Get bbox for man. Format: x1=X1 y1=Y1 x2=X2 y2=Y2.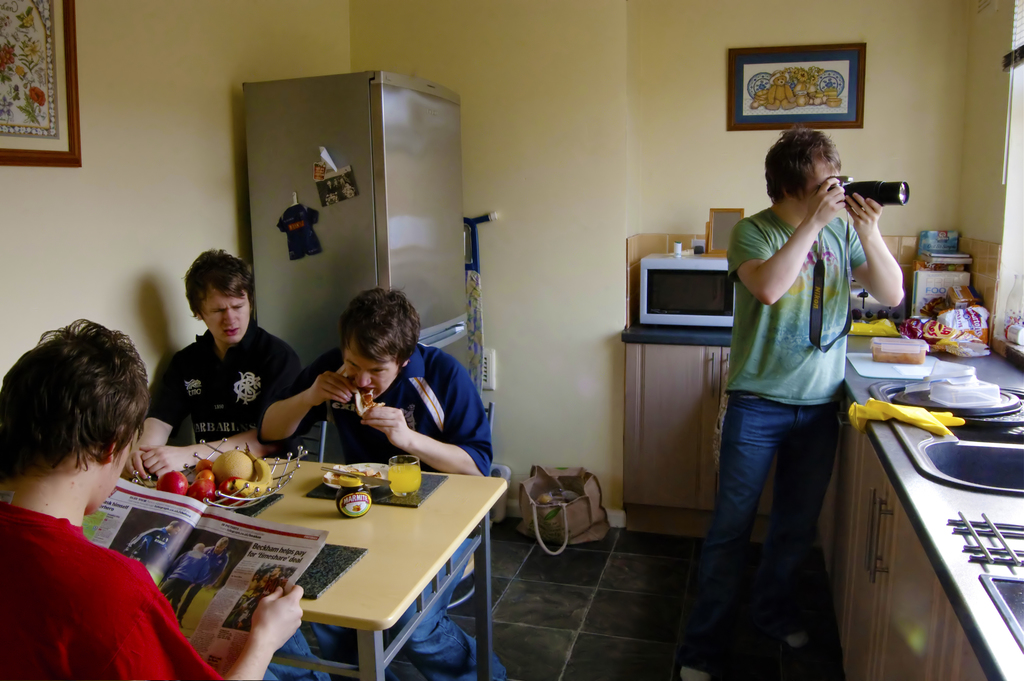
x1=709 y1=125 x2=915 y2=586.
